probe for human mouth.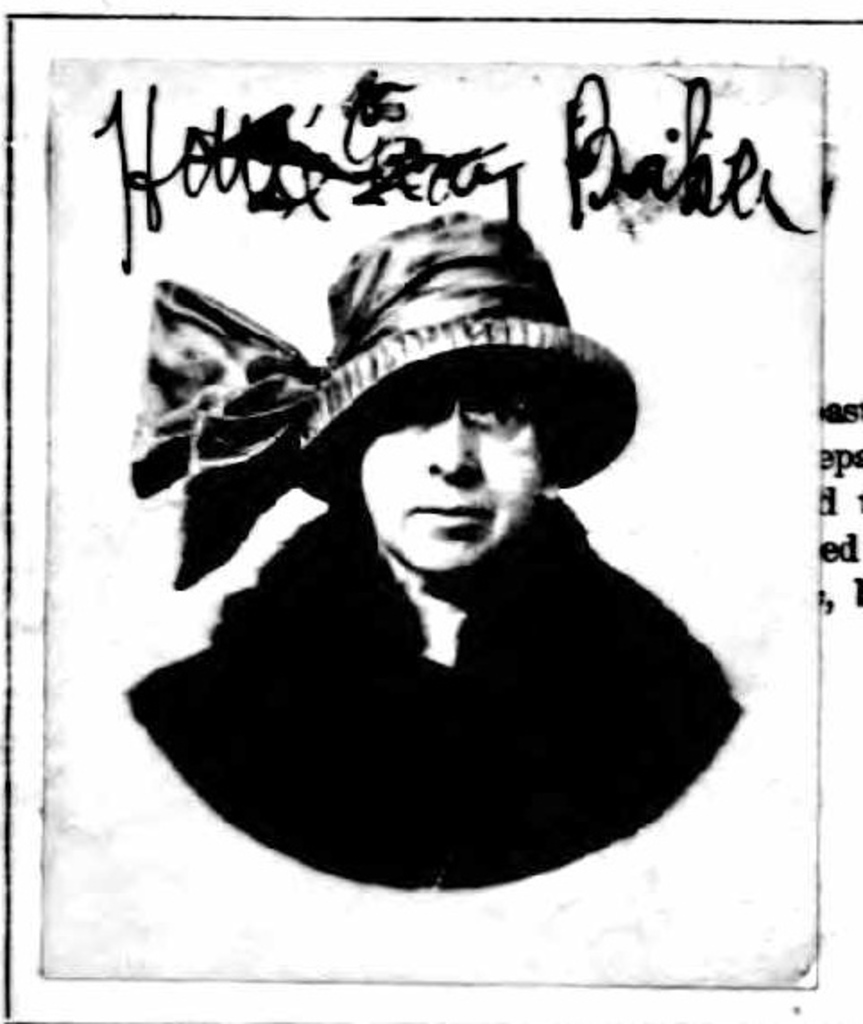
Probe result: detection(412, 507, 492, 526).
